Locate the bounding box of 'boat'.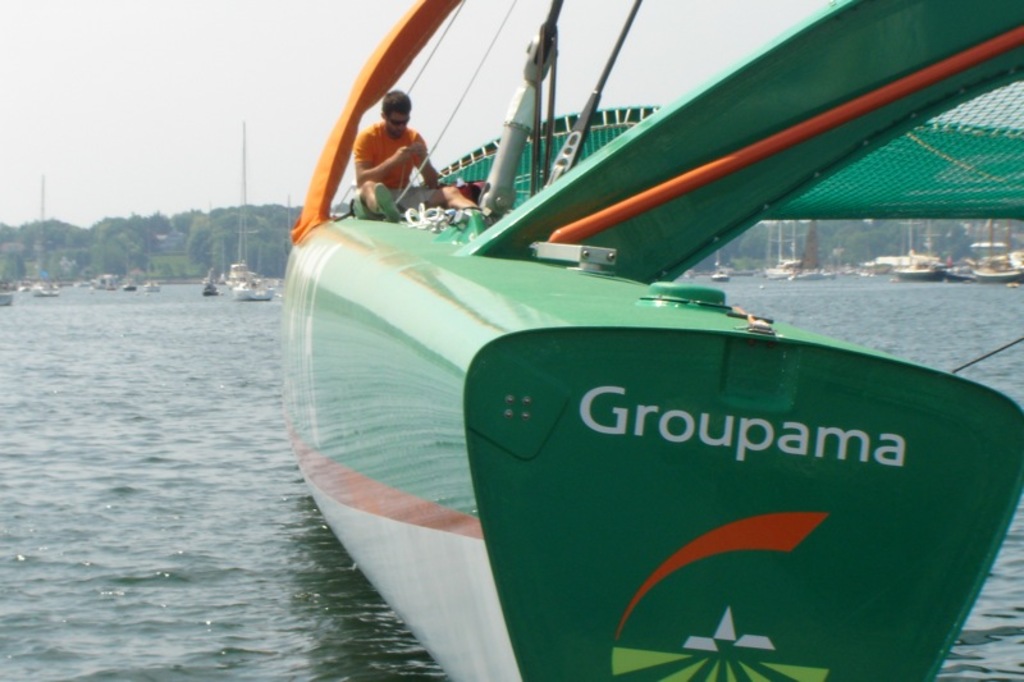
Bounding box: 227, 260, 253, 284.
